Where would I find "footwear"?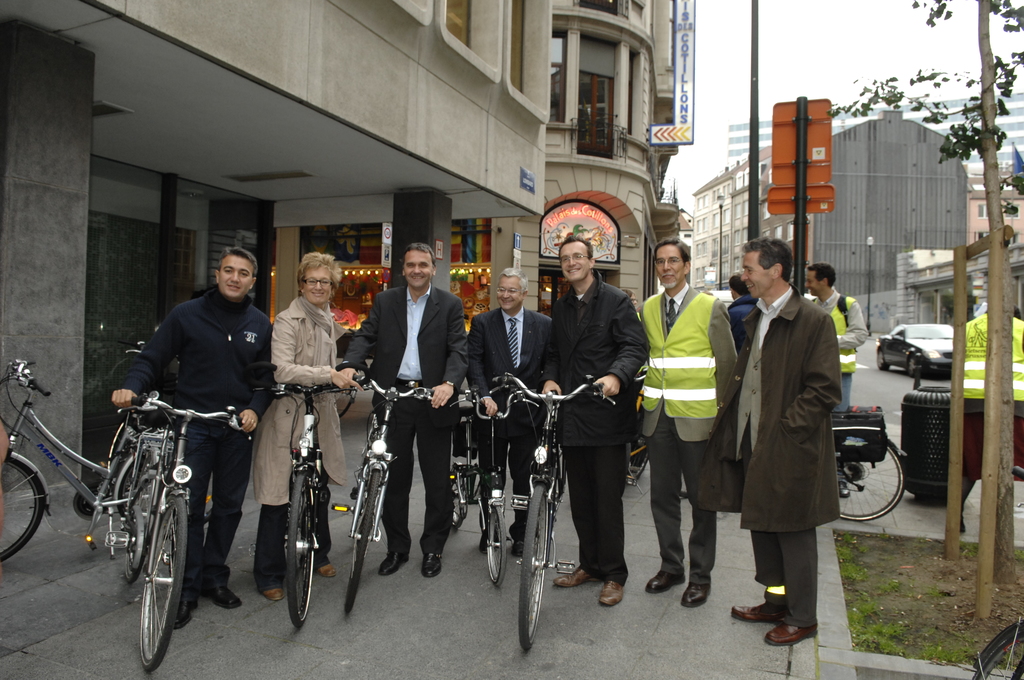
At locate(378, 548, 409, 572).
